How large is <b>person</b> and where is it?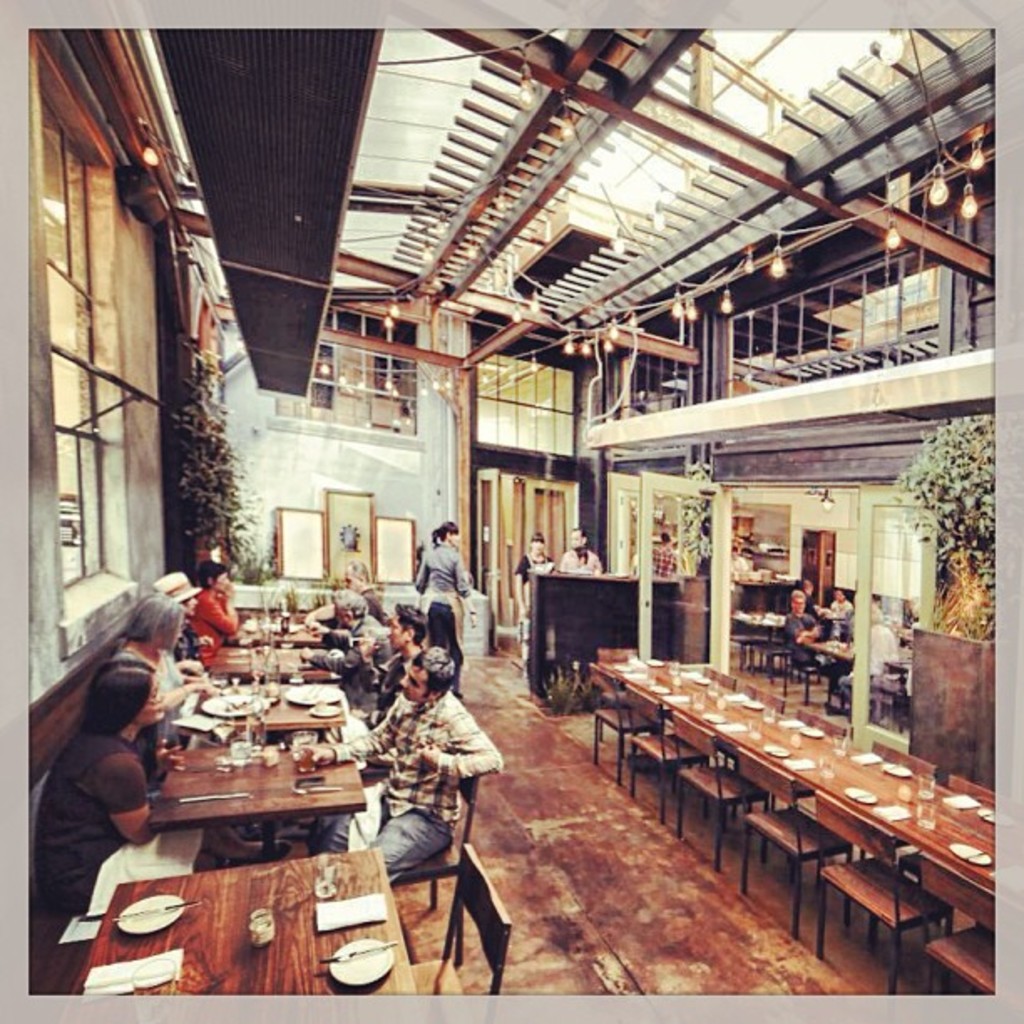
Bounding box: (left=294, top=651, right=504, bottom=872).
